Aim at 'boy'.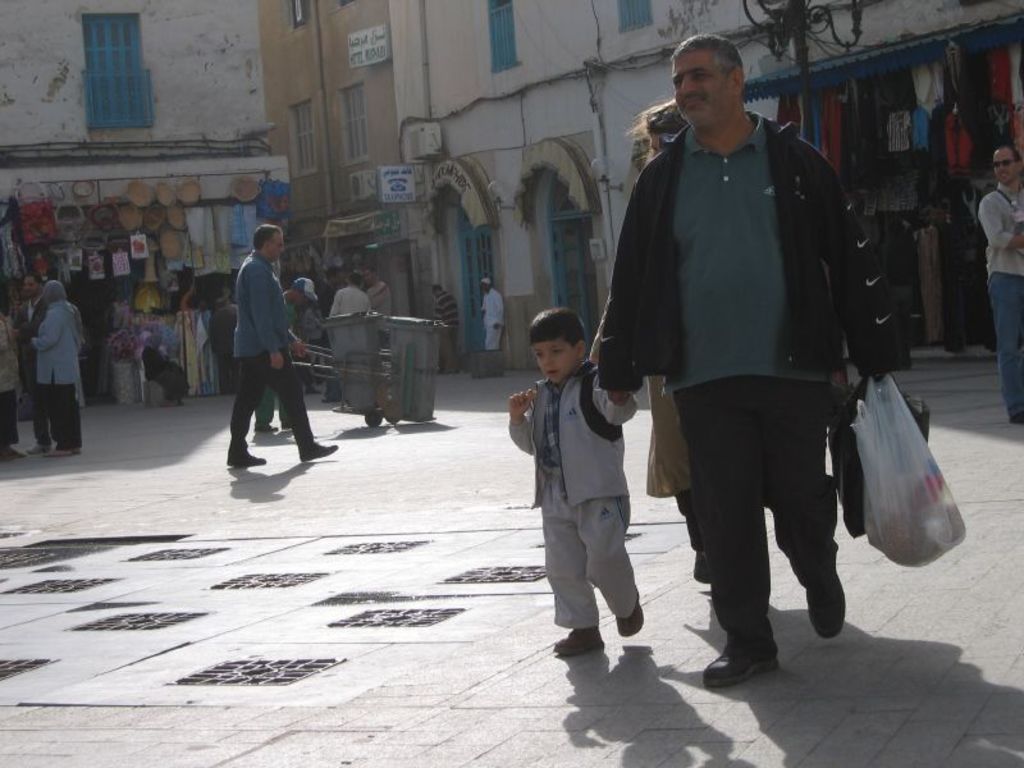
Aimed at pyautogui.locateOnScreen(508, 314, 644, 658).
